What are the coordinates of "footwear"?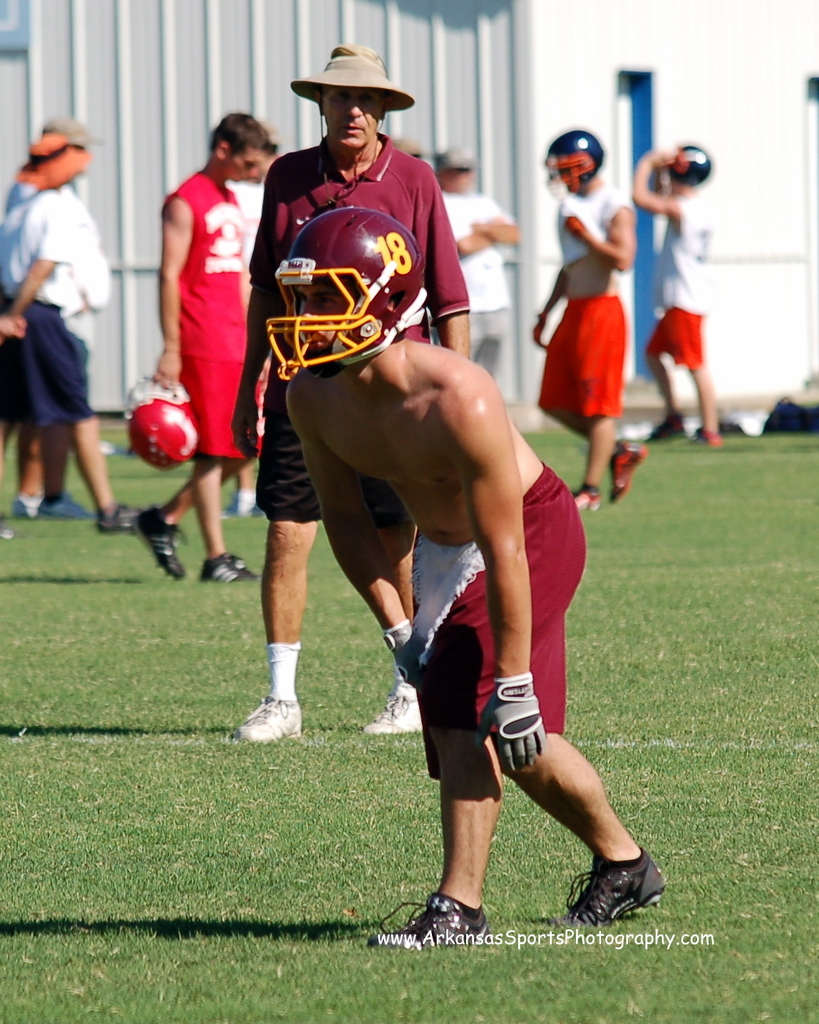
<bbox>130, 505, 193, 581</bbox>.
